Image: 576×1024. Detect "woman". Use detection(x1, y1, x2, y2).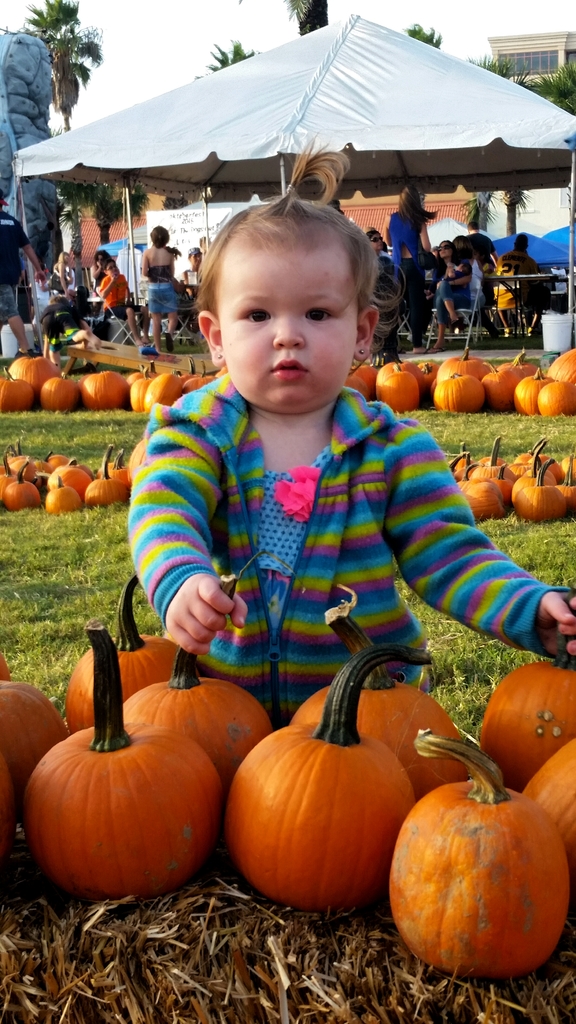
detection(440, 230, 473, 335).
